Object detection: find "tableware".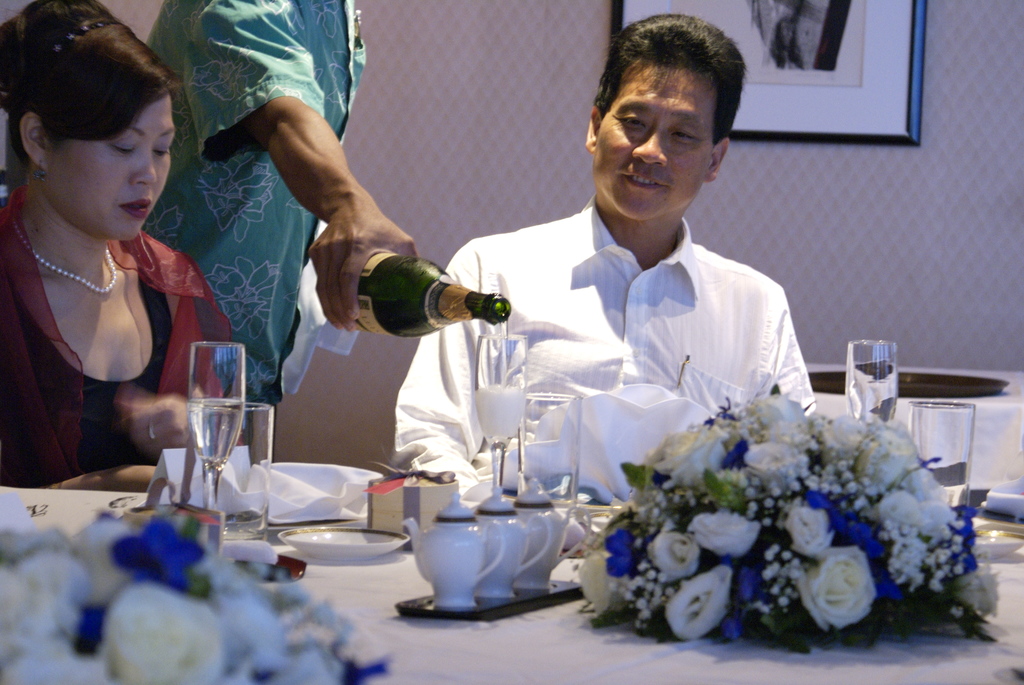
crop(160, 334, 254, 507).
